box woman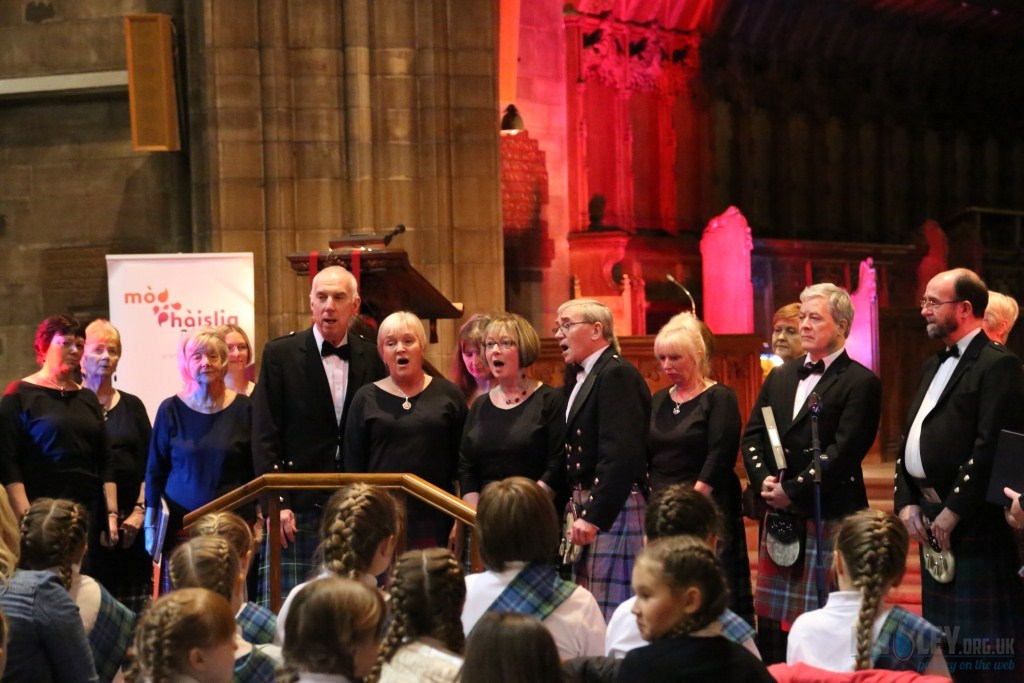
{"x1": 336, "y1": 312, "x2": 462, "y2": 507}
